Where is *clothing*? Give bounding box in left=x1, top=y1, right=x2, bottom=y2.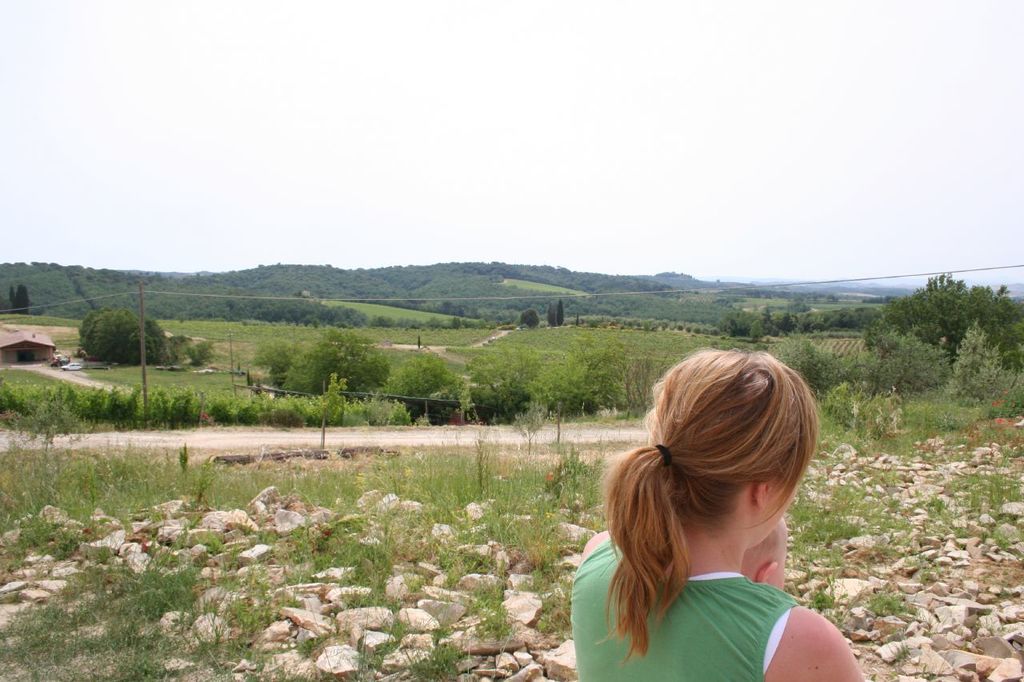
left=578, top=534, right=864, bottom=666.
